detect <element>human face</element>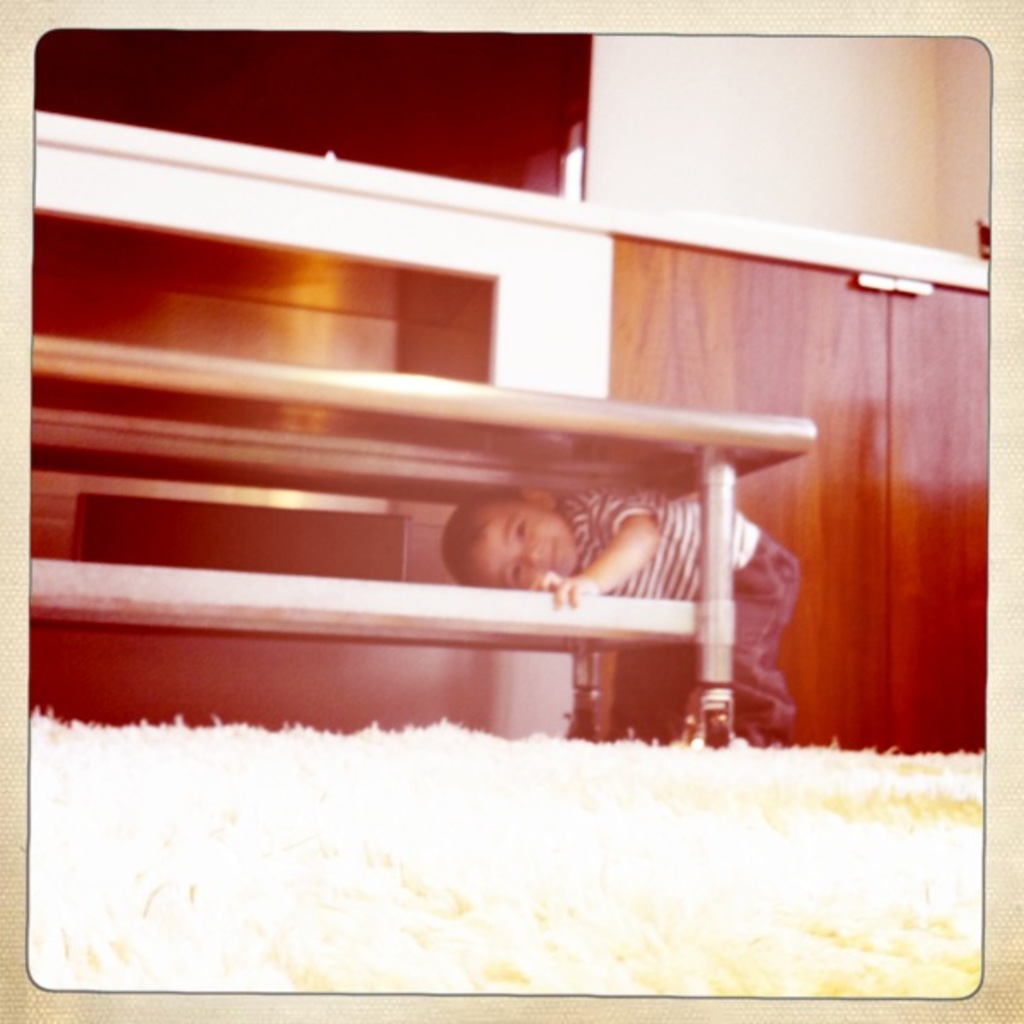
box(469, 502, 575, 589)
